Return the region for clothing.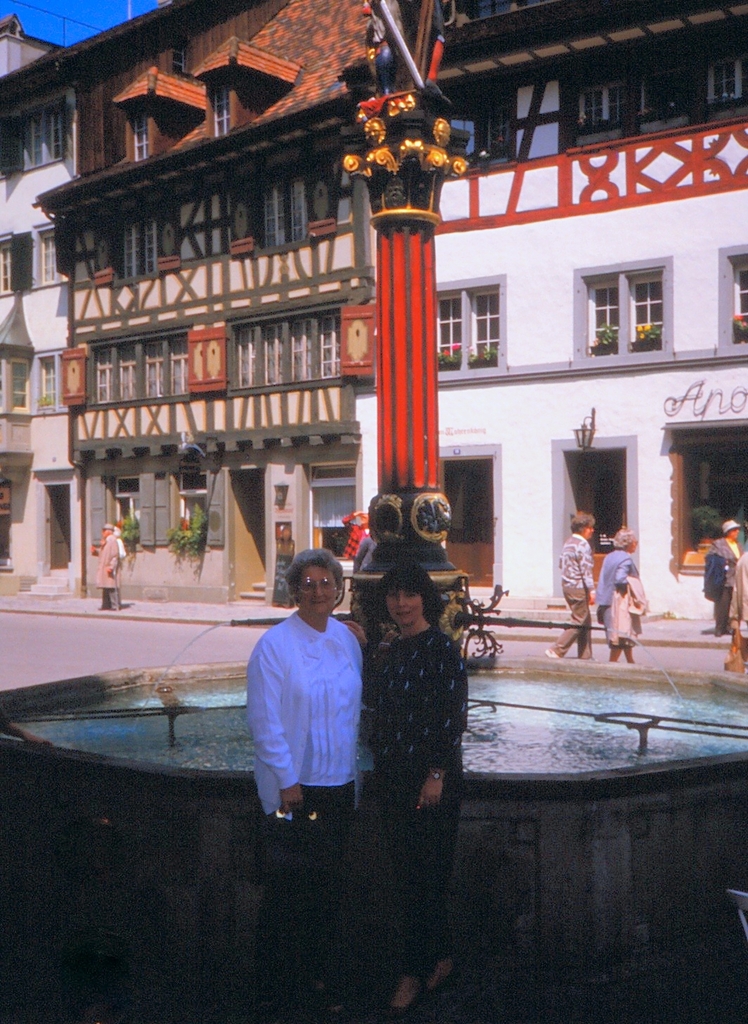
<region>244, 612, 356, 1013</region>.
